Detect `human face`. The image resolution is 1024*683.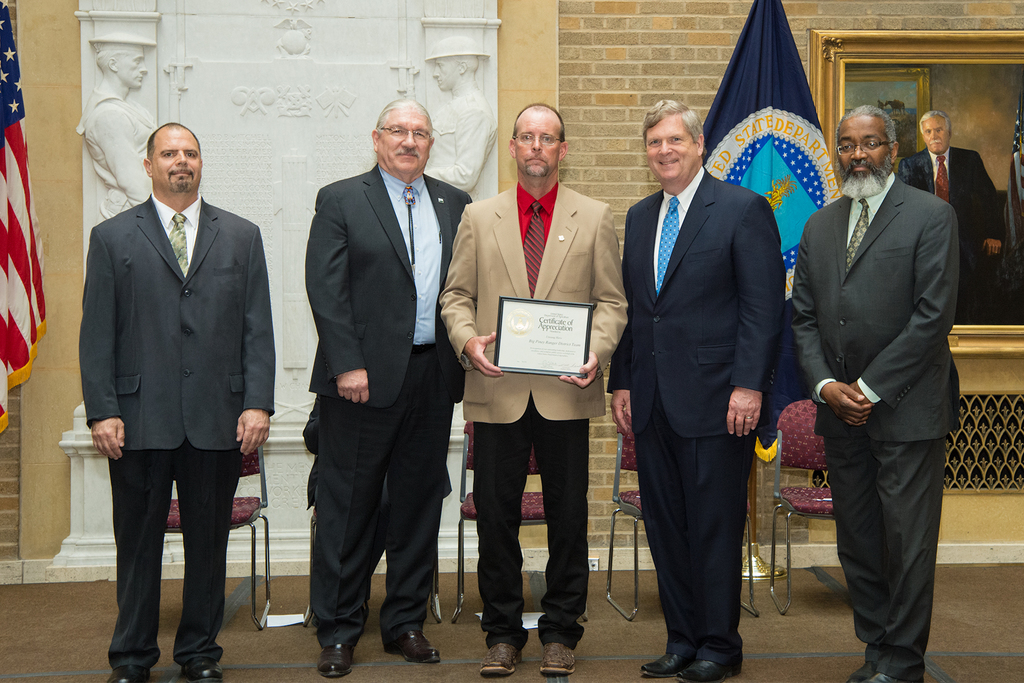
<box>644,113,698,181</box>.
